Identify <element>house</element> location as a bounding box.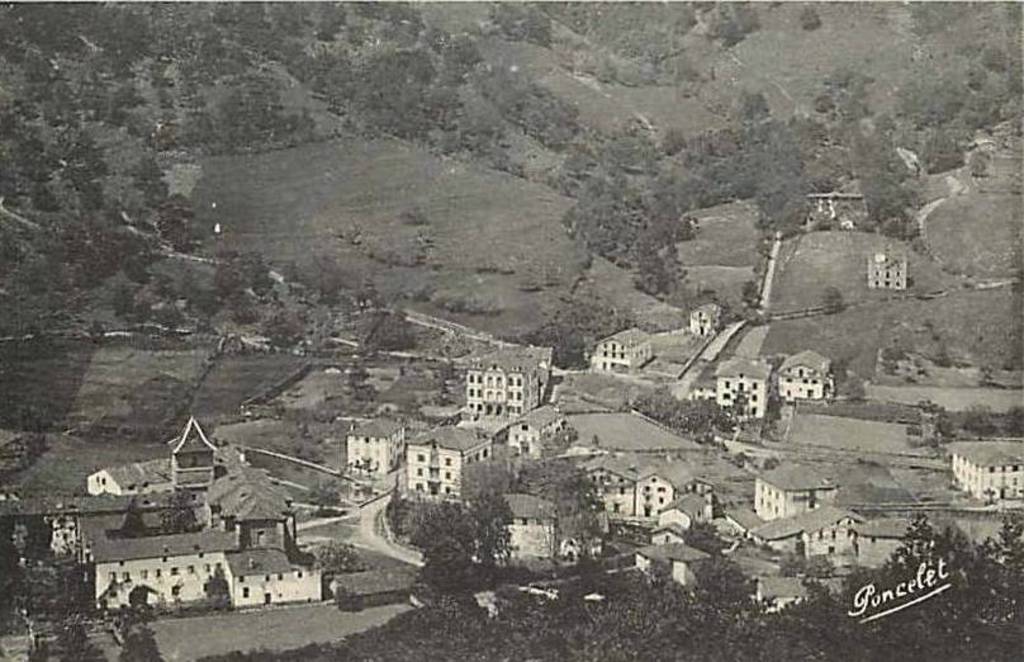
x1=163 y1=416 x2=218 y2=483.
